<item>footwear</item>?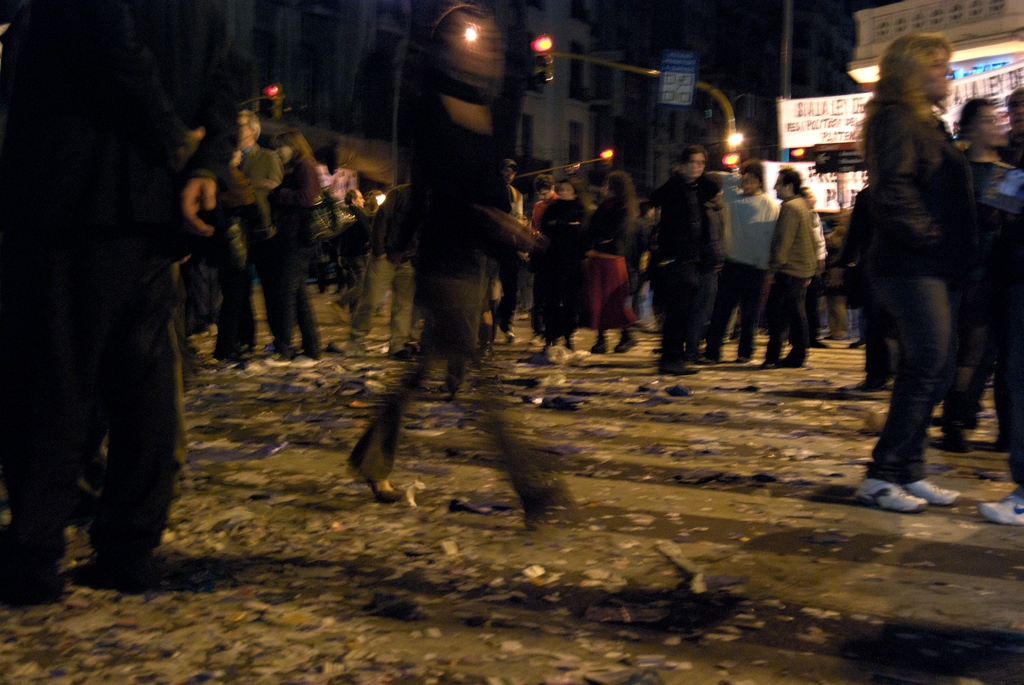
bbox(948, 434, 970, 447)
